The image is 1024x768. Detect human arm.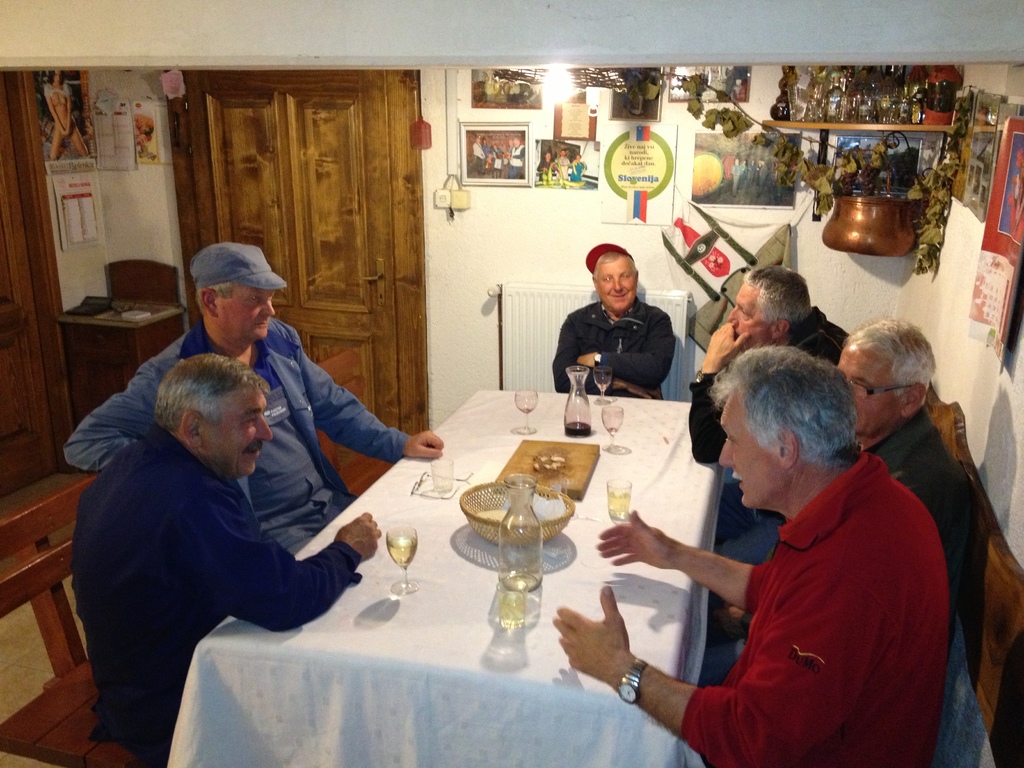
Detection: (554,311,666,410).
